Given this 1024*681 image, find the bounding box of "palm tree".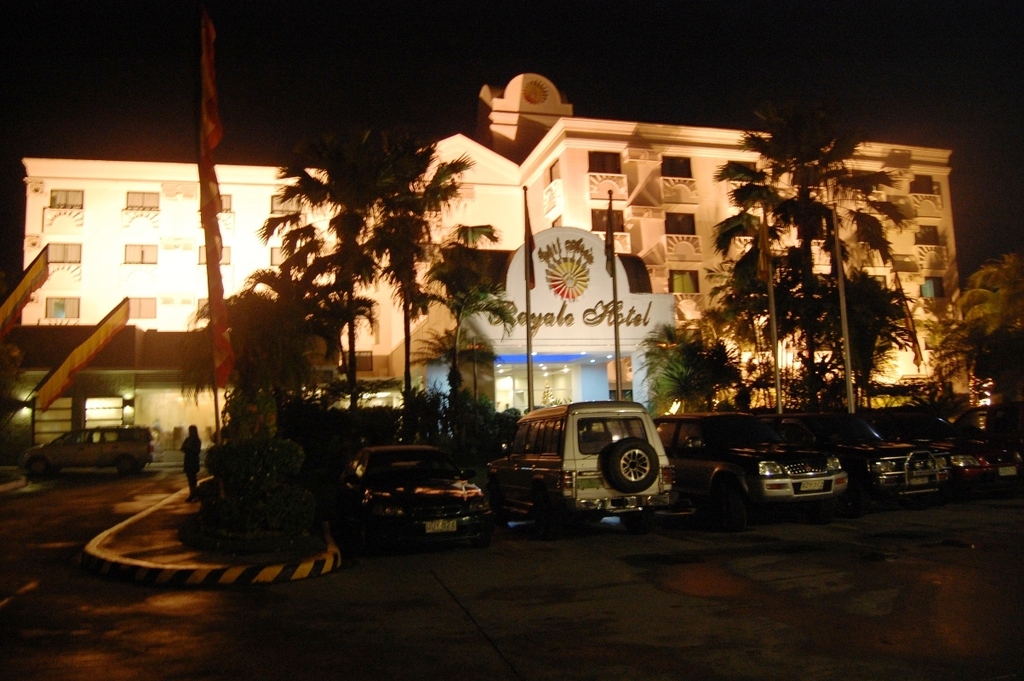
<bbox>403, 308, 501, 414</bbox>.
